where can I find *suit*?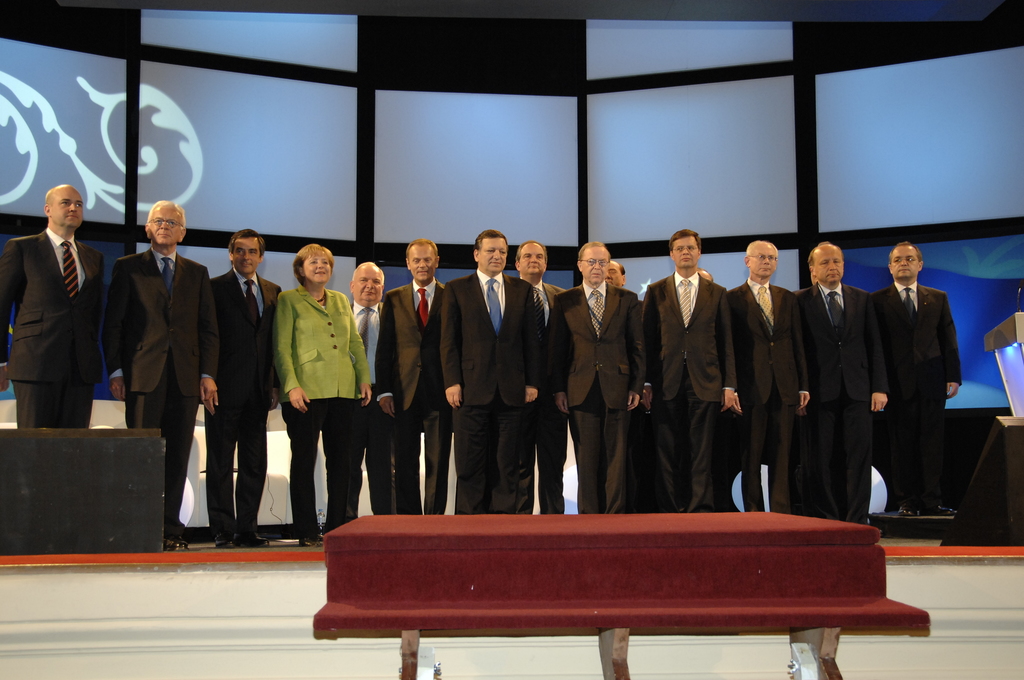
You can find it at x1=102, y1=247, x2=218, y2=534.
